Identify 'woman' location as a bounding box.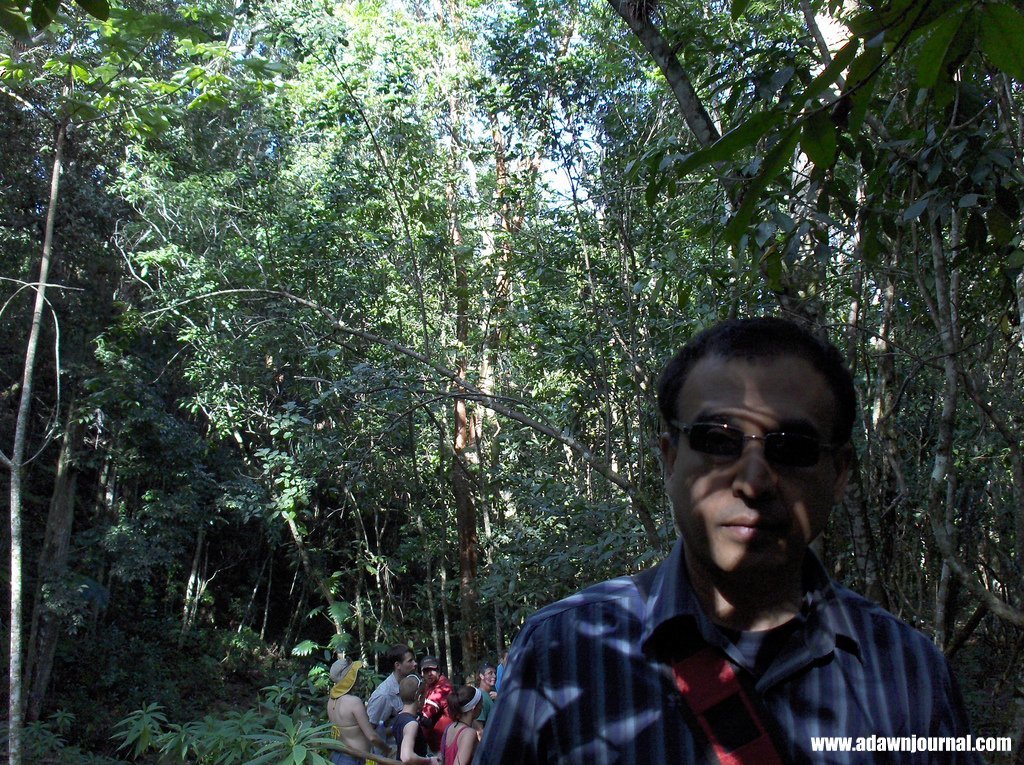
<box>470,661,497,696</box>.
